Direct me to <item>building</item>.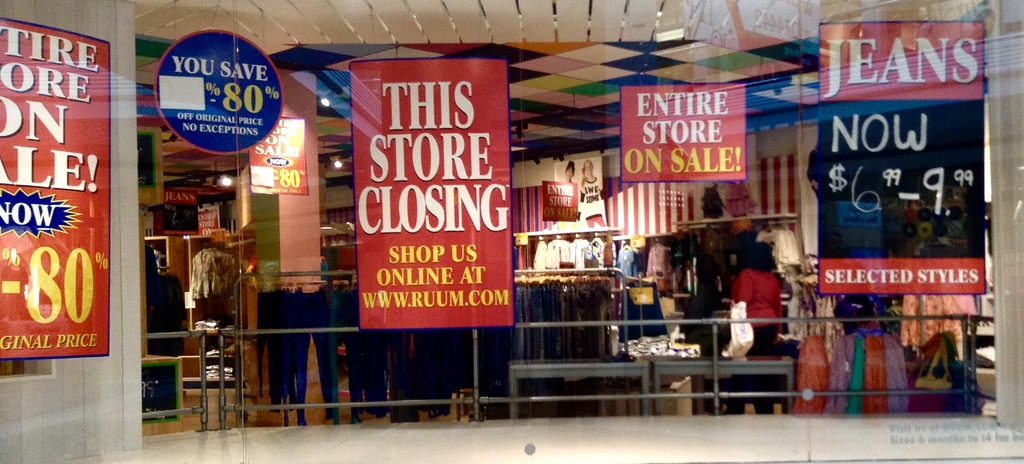
Direction: Rect(0, 0, 1023, 463).
